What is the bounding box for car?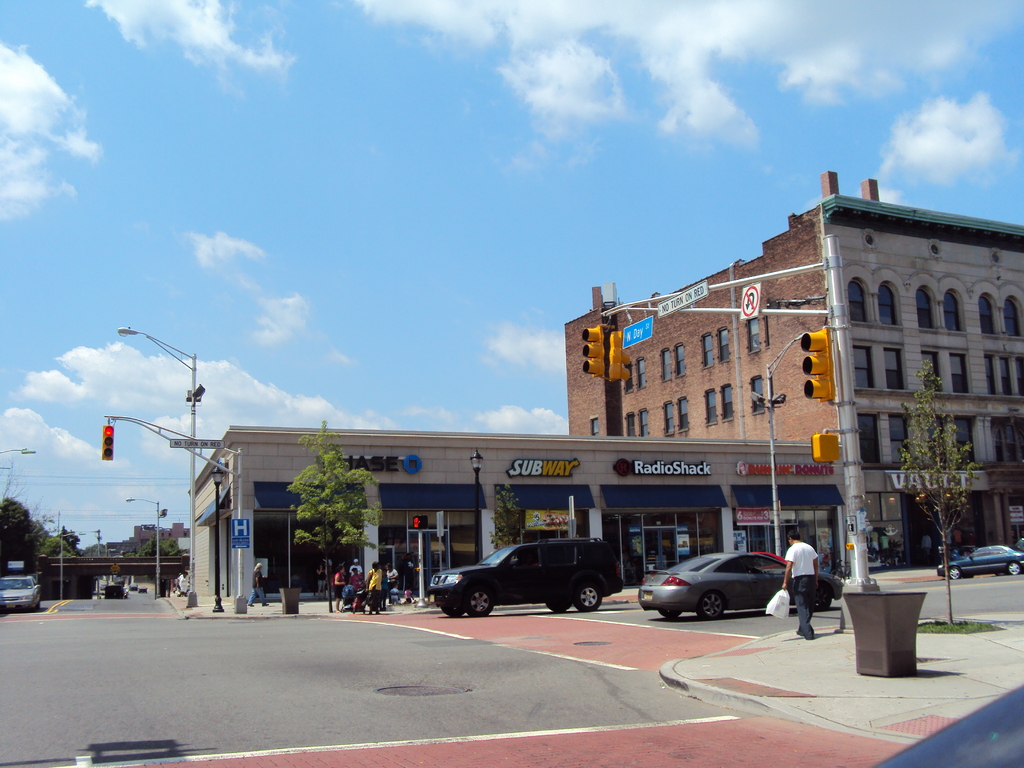
Rect(639, 553, 845, 620).
